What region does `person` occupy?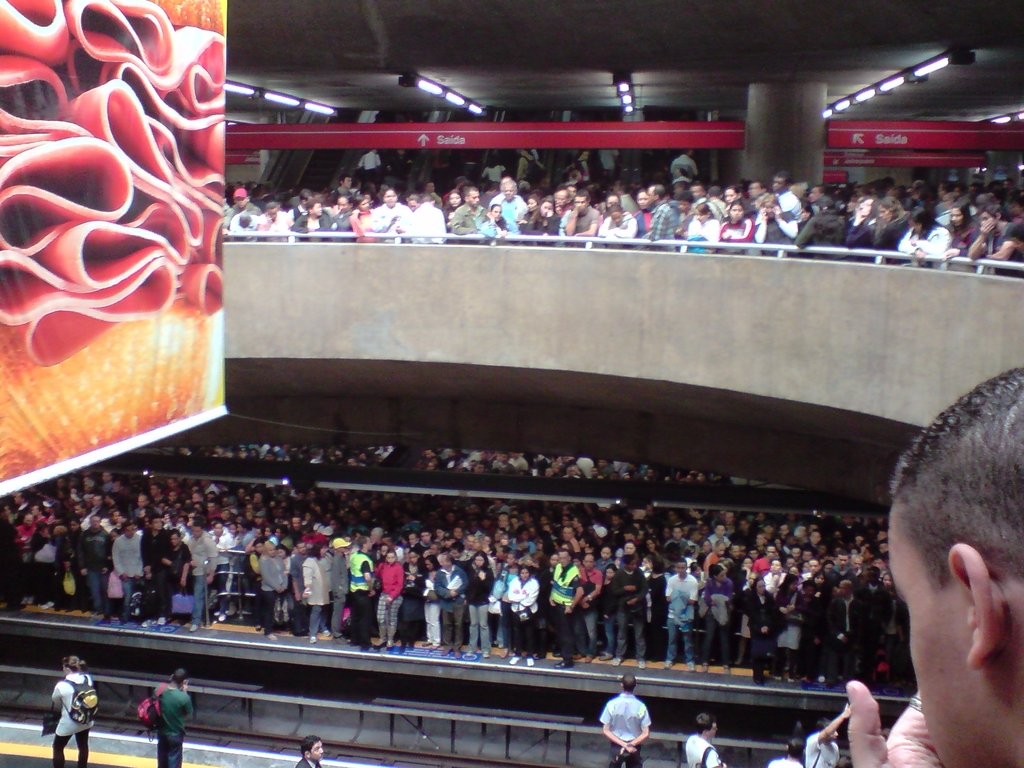
locate(844, 357, 1023, 767).
